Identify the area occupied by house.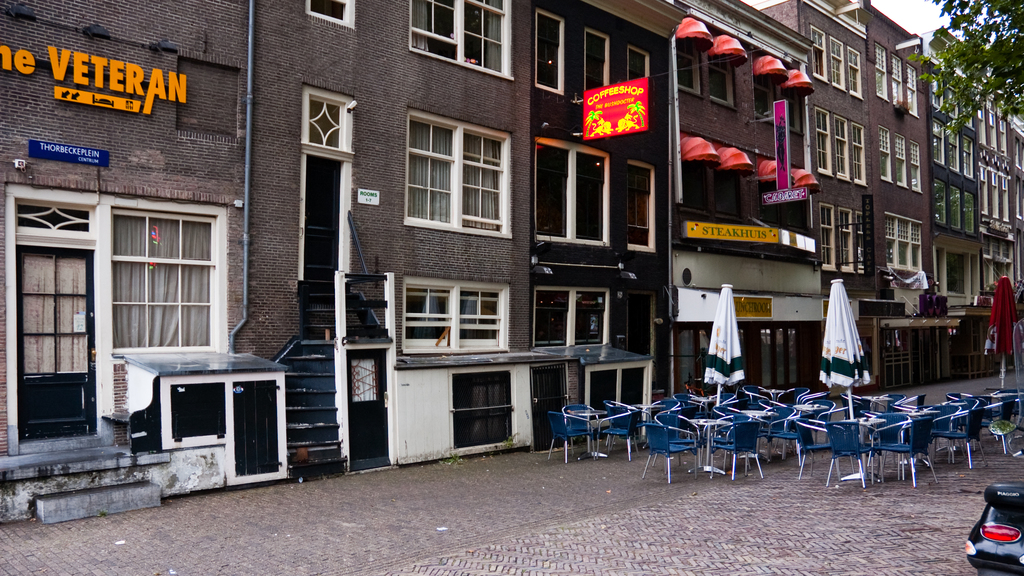
Area: [x1=527, y1=0, x2=691, y2=449].
